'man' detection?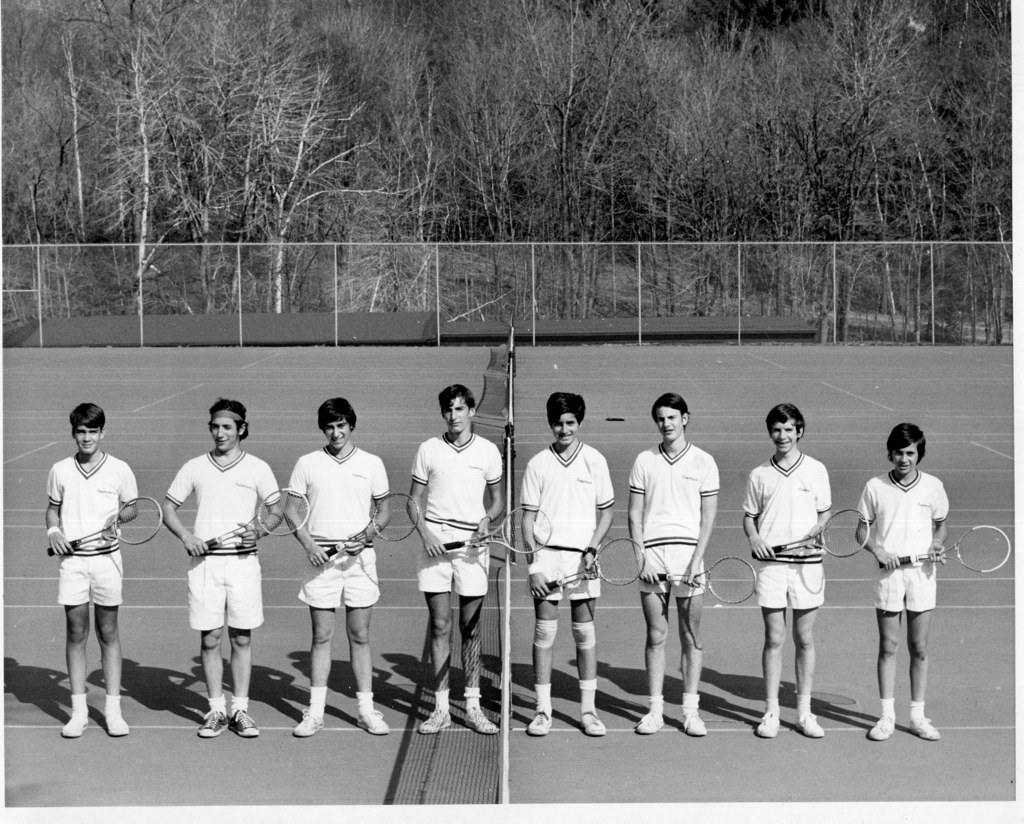
locate(406, 389, 500, 731)
